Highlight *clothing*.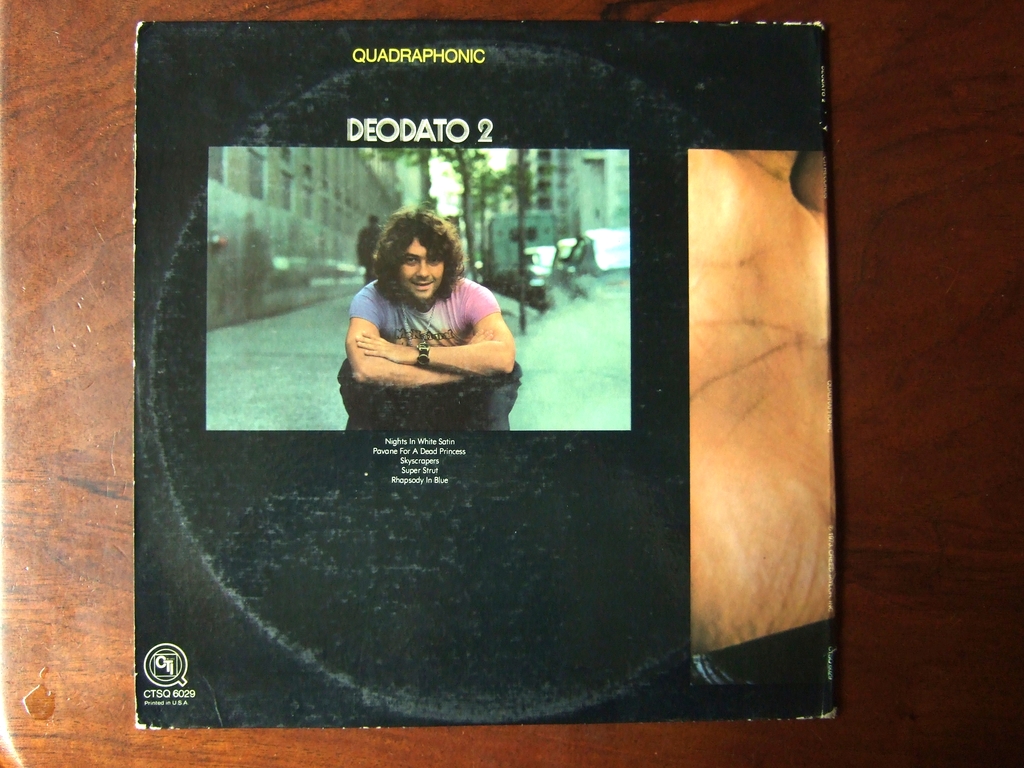
Highlighted region: <region>332, 244, 518, 415</region>.
